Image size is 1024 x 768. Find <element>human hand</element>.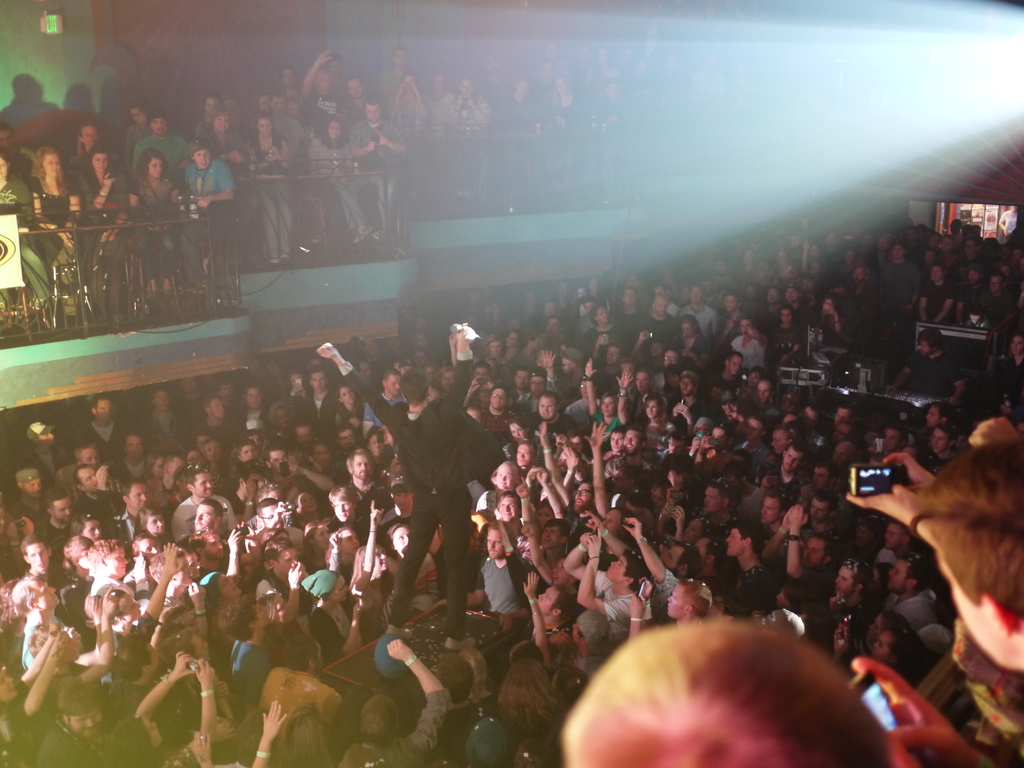
<region>234, 522, 257, 539</region>.
